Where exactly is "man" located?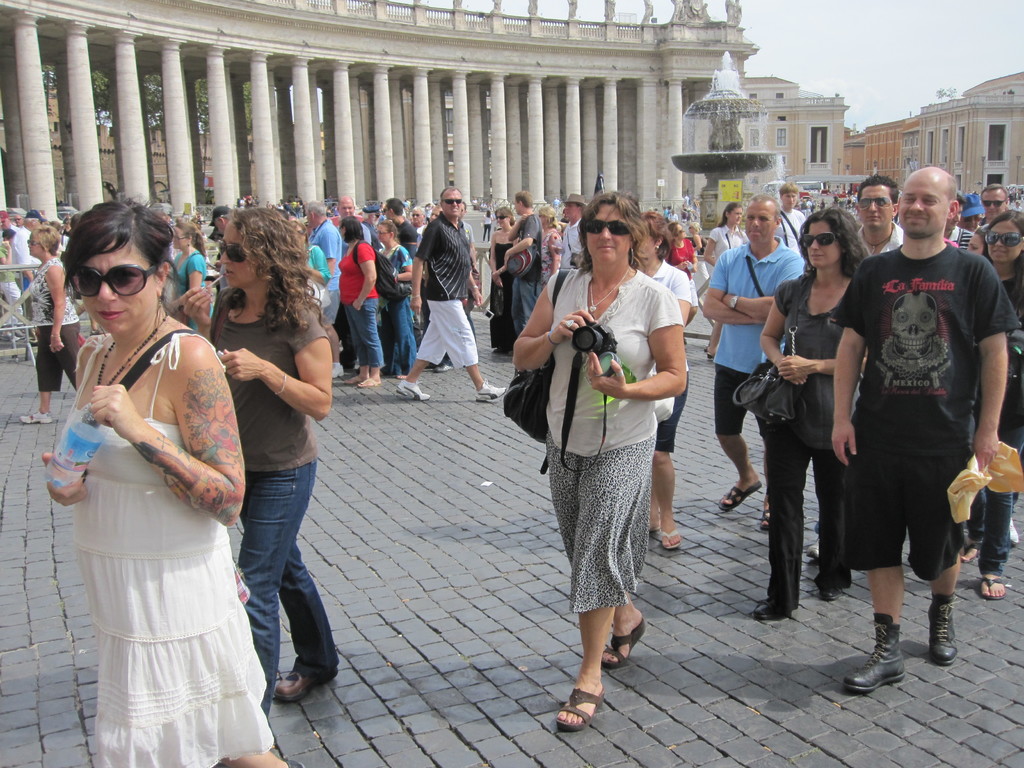
Its bounding box is region(207, 204, 240, 244).
